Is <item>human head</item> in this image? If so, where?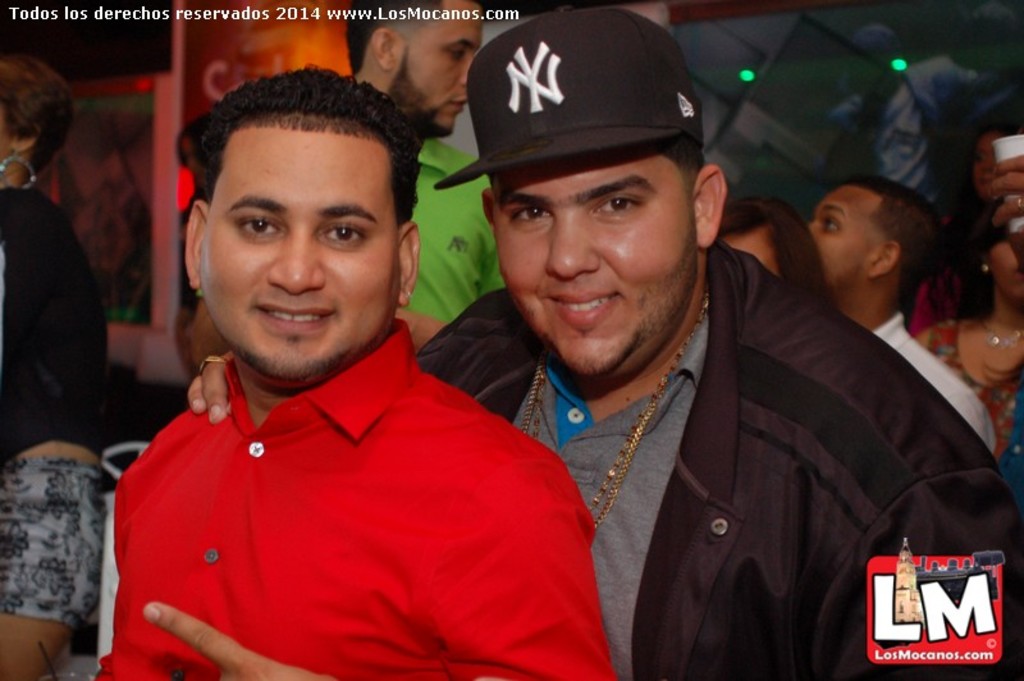
Yes, at [x1=716, y1=195, x2=823, y2=298].
